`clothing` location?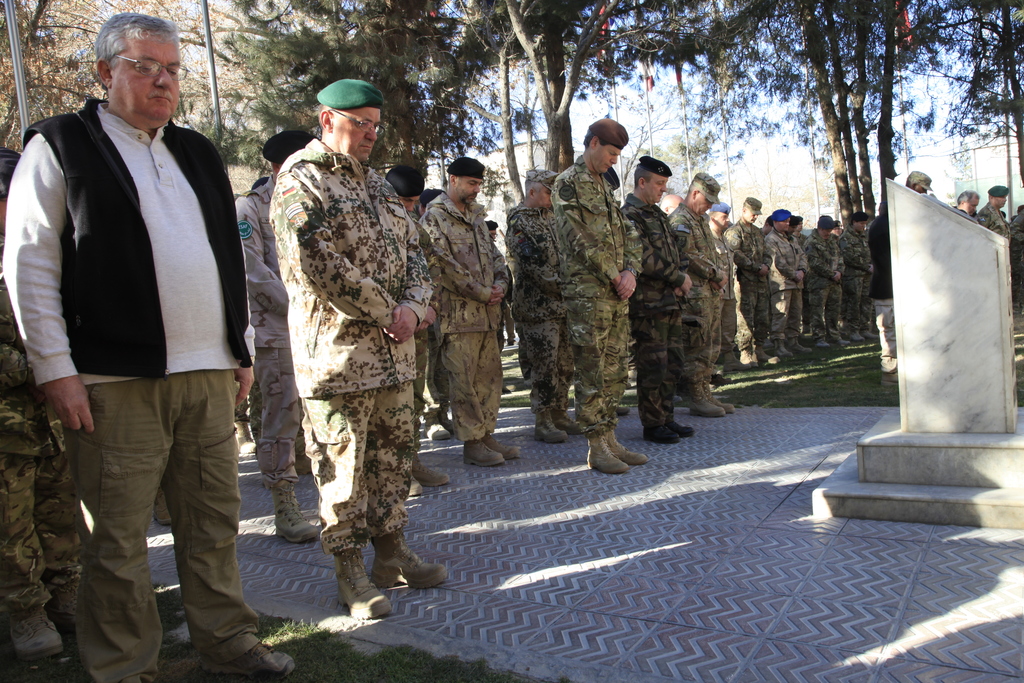
[x1=623, y1=193, x2=691, y2=419]
